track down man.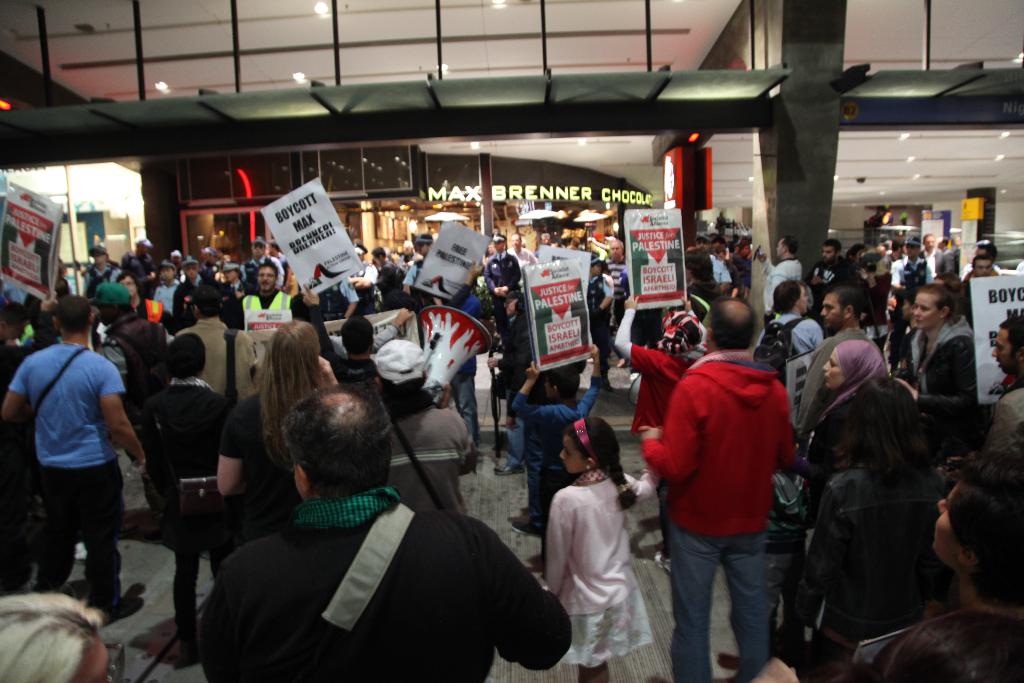
Tracked to 124/236/154/261.
